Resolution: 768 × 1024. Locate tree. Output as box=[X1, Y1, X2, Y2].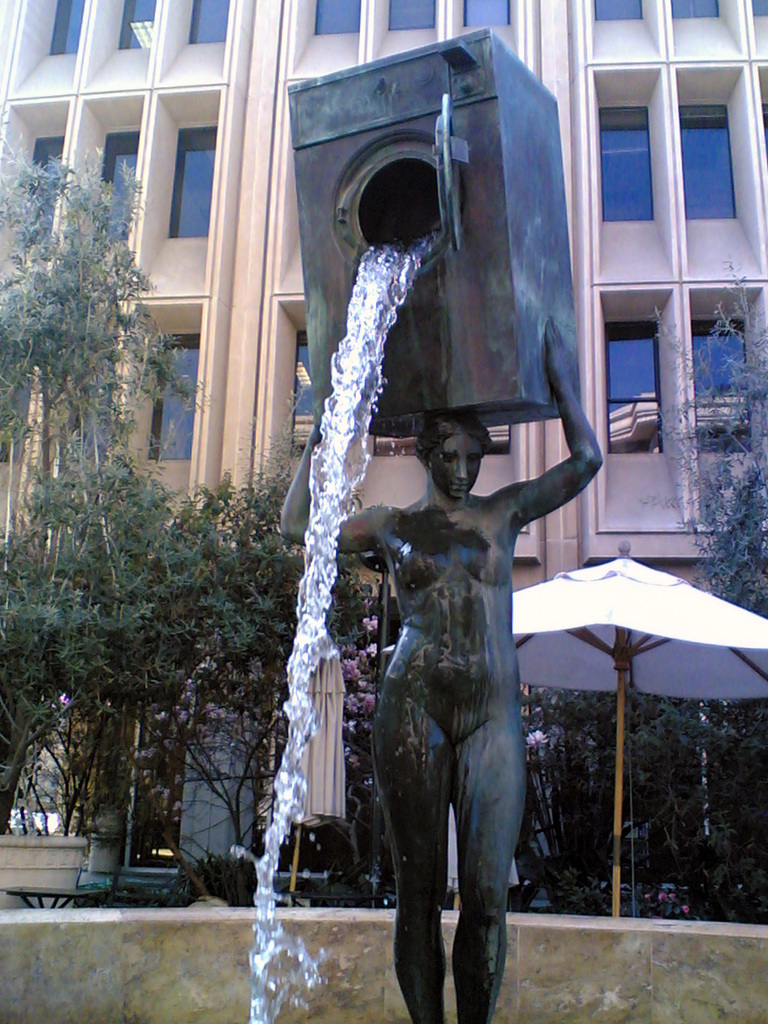
box=[502, 670, 586, 926].
